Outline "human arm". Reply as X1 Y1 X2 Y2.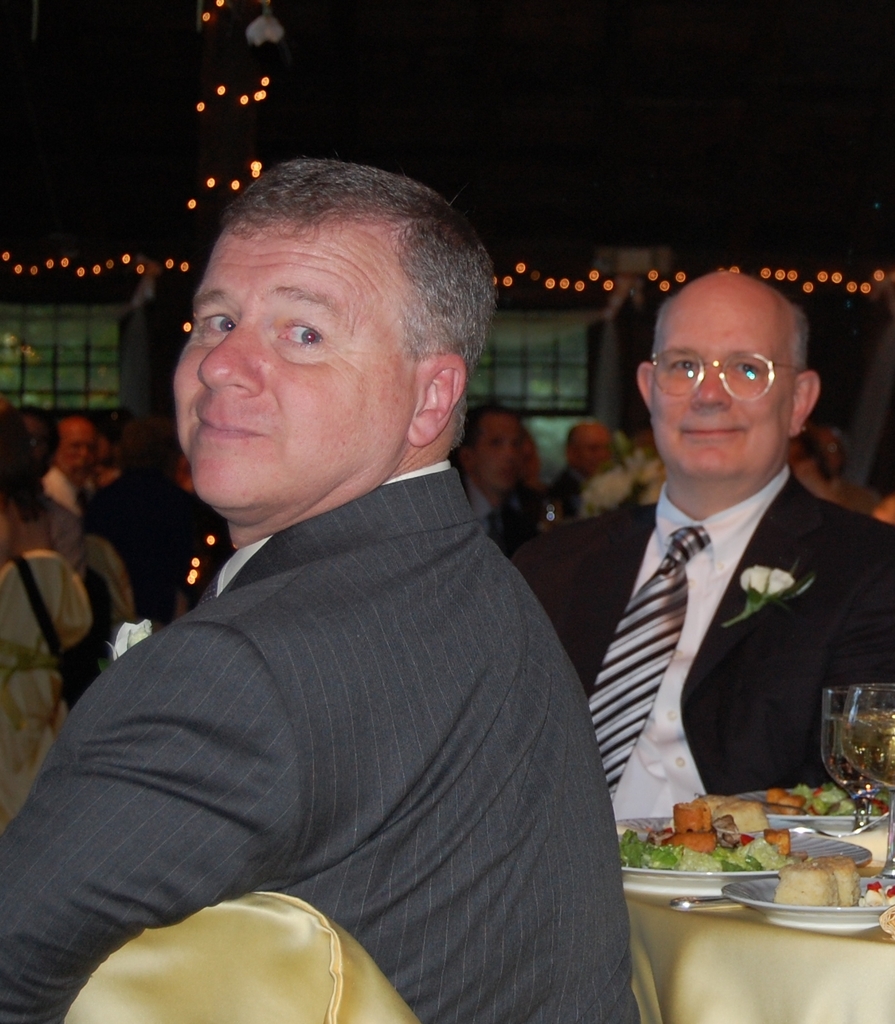
503 510 593 682.
